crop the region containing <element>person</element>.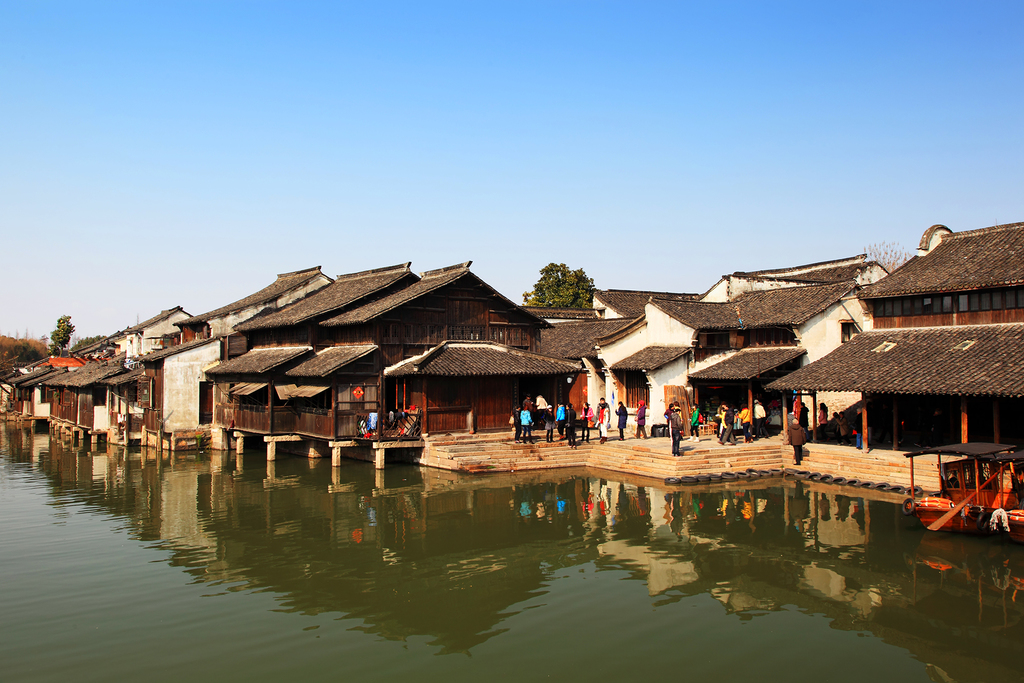
Crop region: {"x1": 672, "y1": 410, "x2": 681, "y2": 456}.
